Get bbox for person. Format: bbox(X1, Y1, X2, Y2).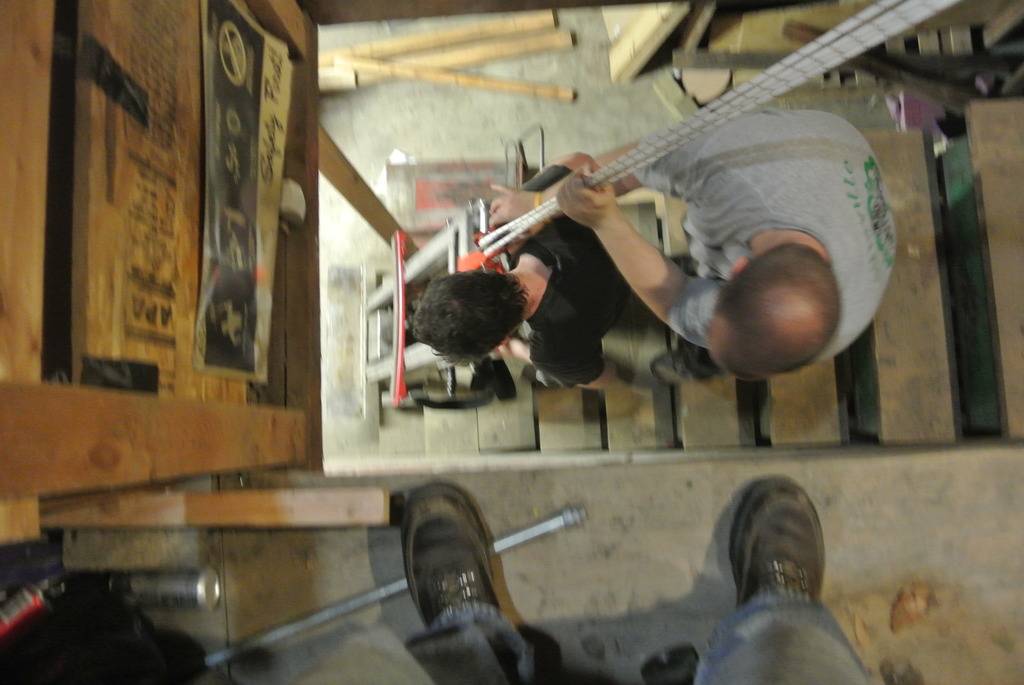
bbox(486, 107, 899, 379).
